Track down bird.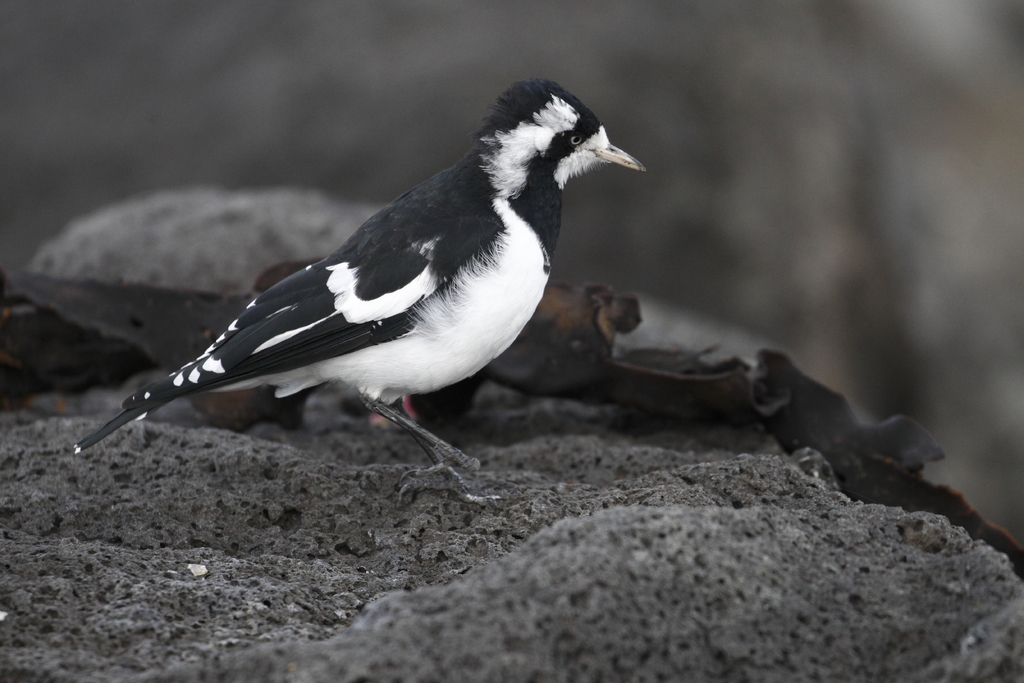
Tracked to 86/75/636/507.
